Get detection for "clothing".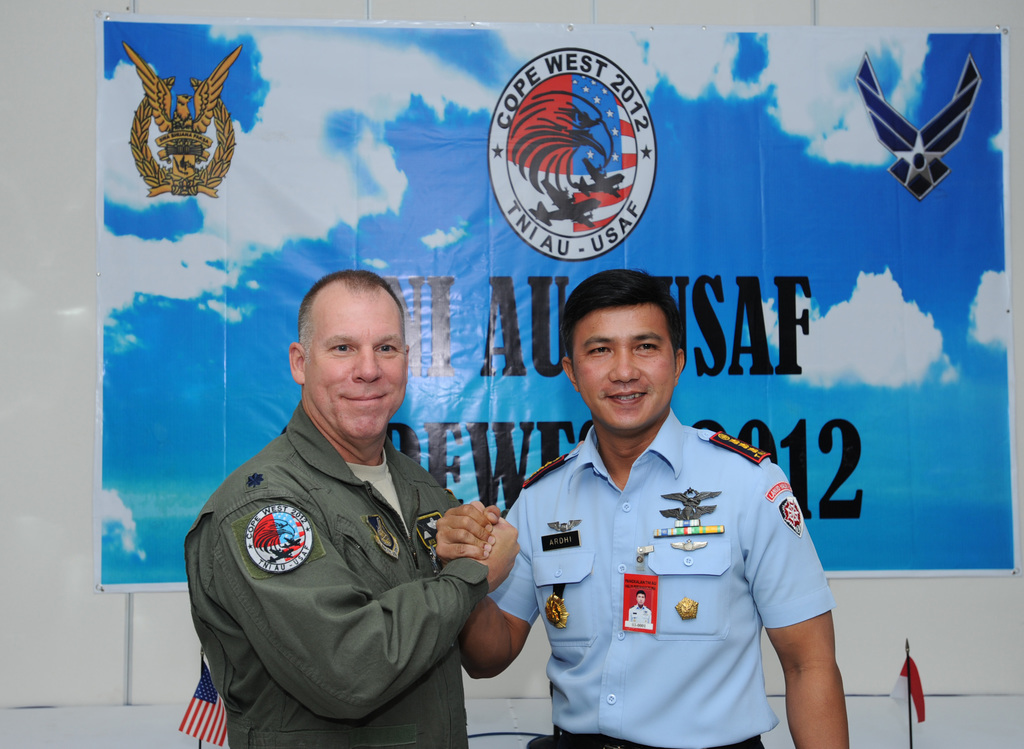
Detection: bbox=(180, 396, 489, 748).
